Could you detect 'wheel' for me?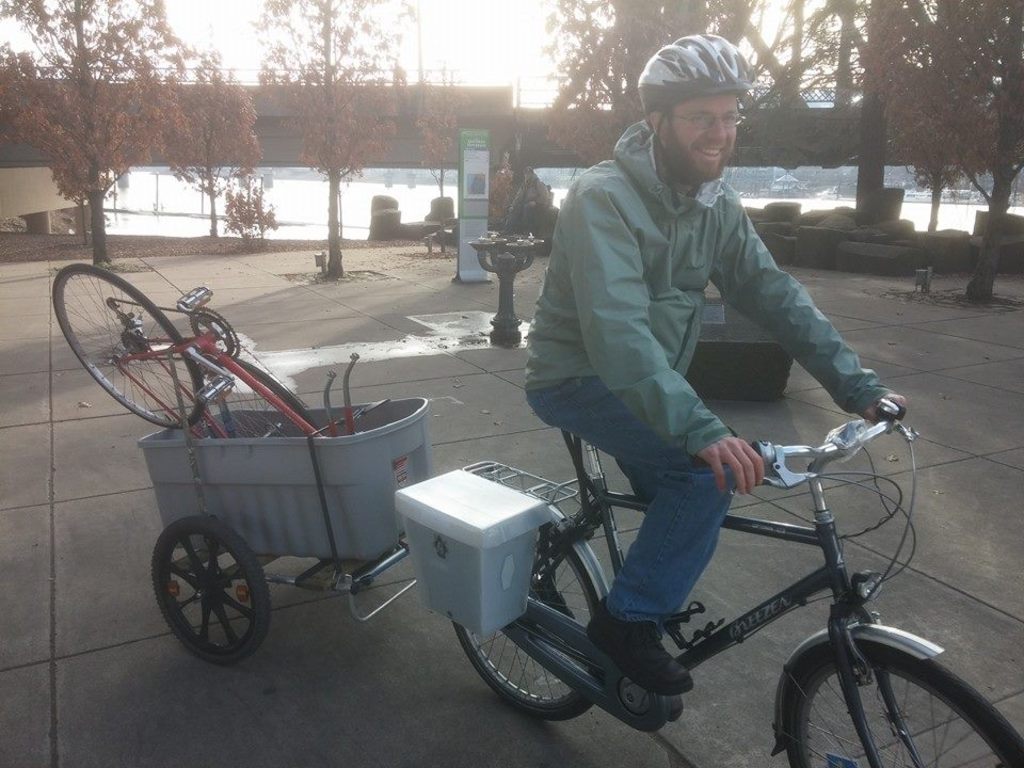
Detection result: pyautogui.locateOnScreen(52, 260, 206, 431).
